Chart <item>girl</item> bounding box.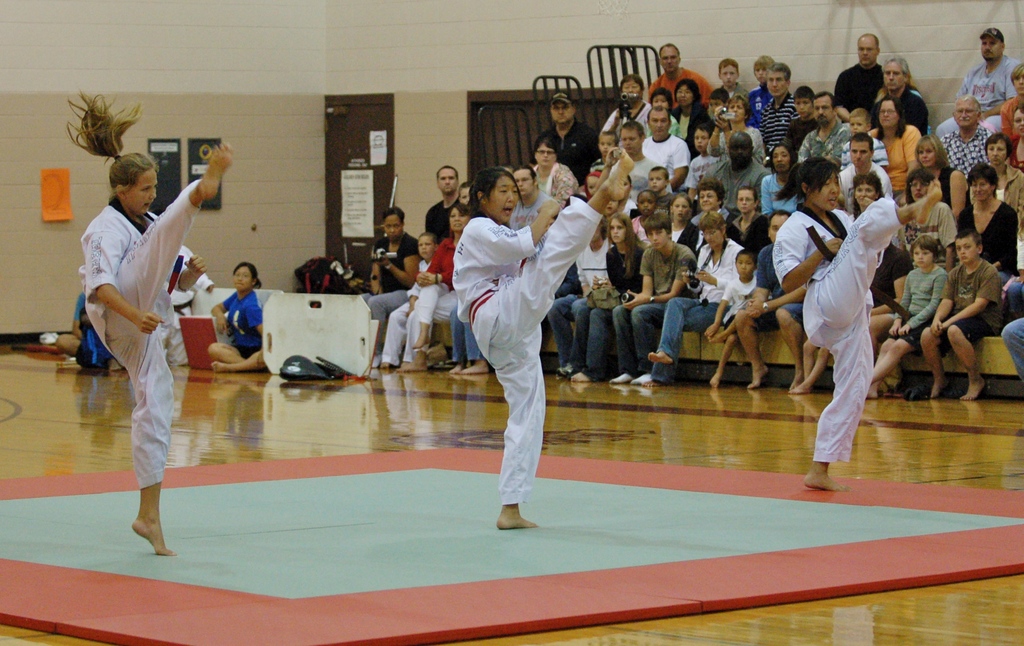
Charted: crop(68, 94, 228, 556).
